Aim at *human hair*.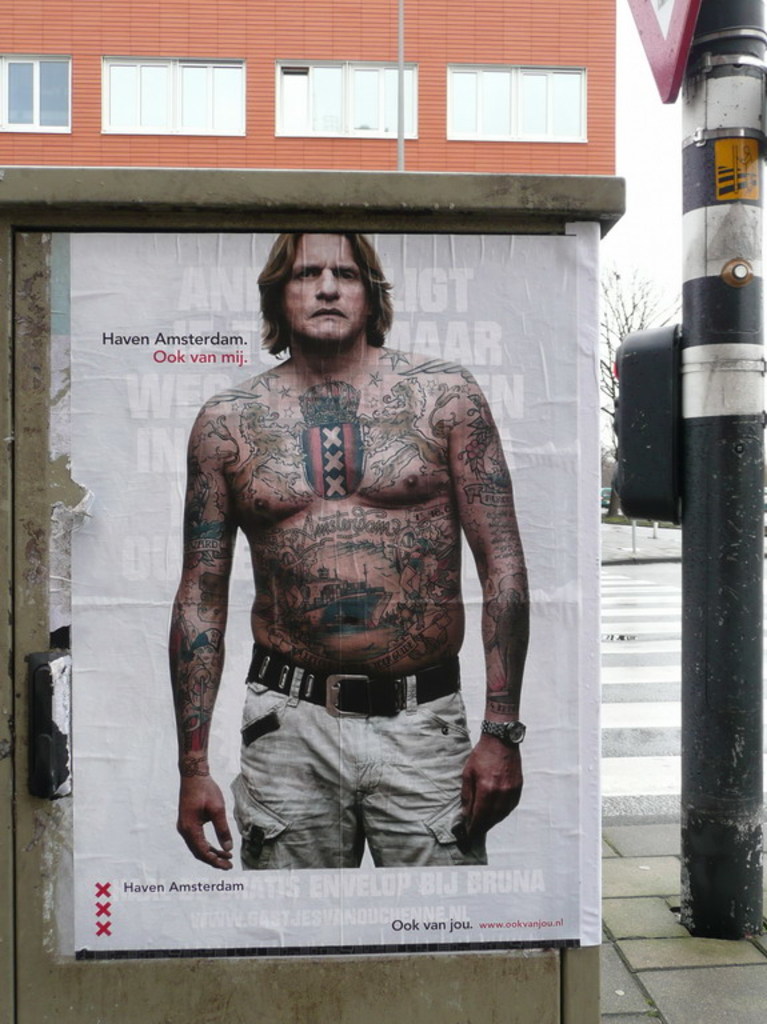
Aimed at region(251, 225, 399, 356).
